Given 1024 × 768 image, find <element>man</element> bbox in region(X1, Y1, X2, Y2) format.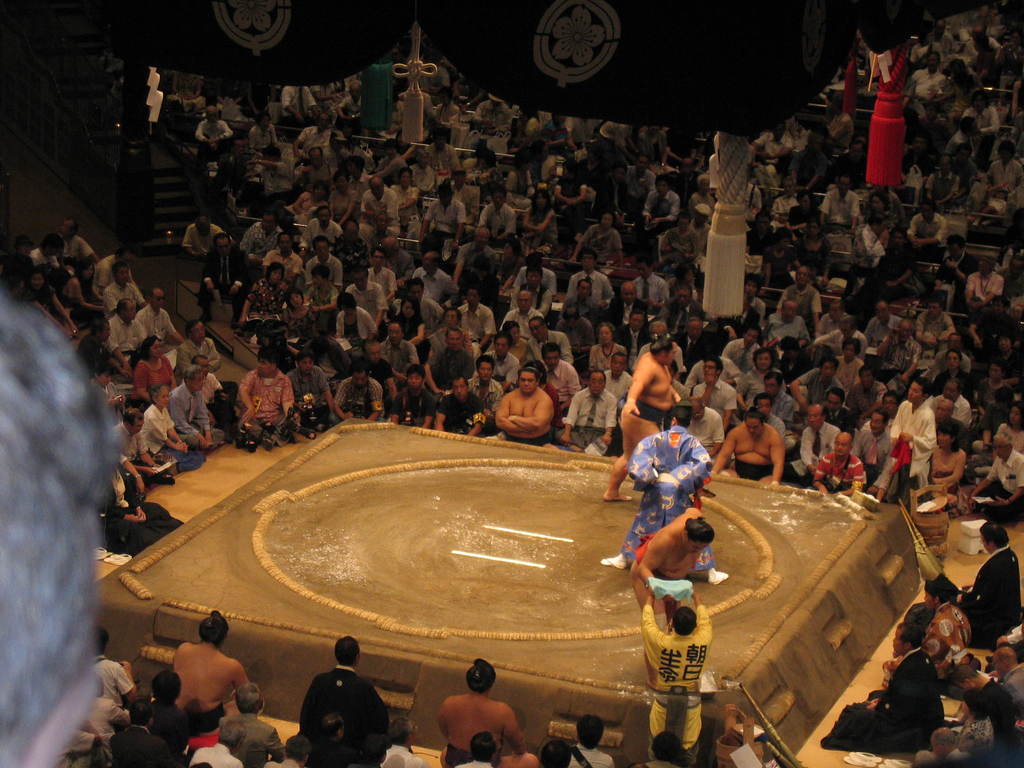
region(492, 332, 518, 396).
